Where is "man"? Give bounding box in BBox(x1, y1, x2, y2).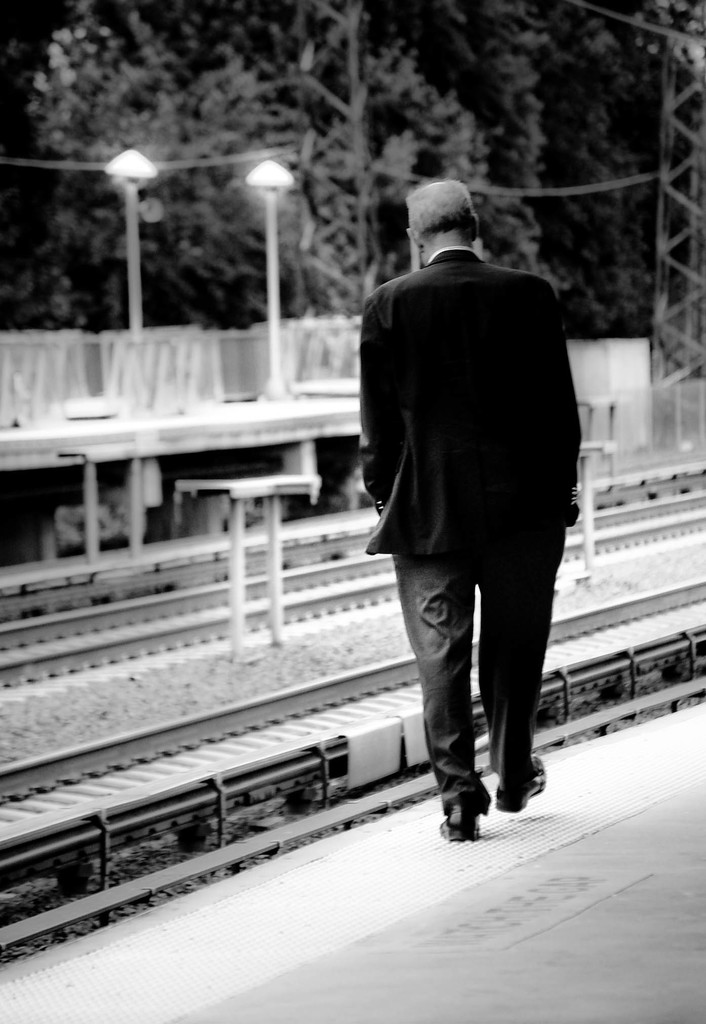
BBox(338, 168, 600, 870).
